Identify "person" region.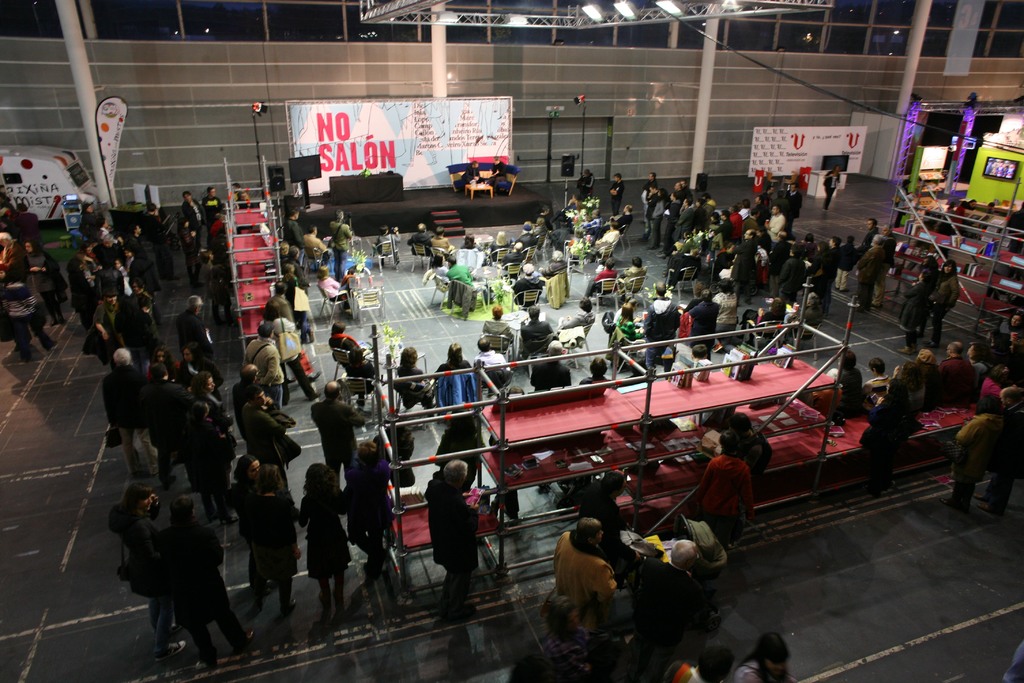
Region: <box>437,345,483,402</box>.
